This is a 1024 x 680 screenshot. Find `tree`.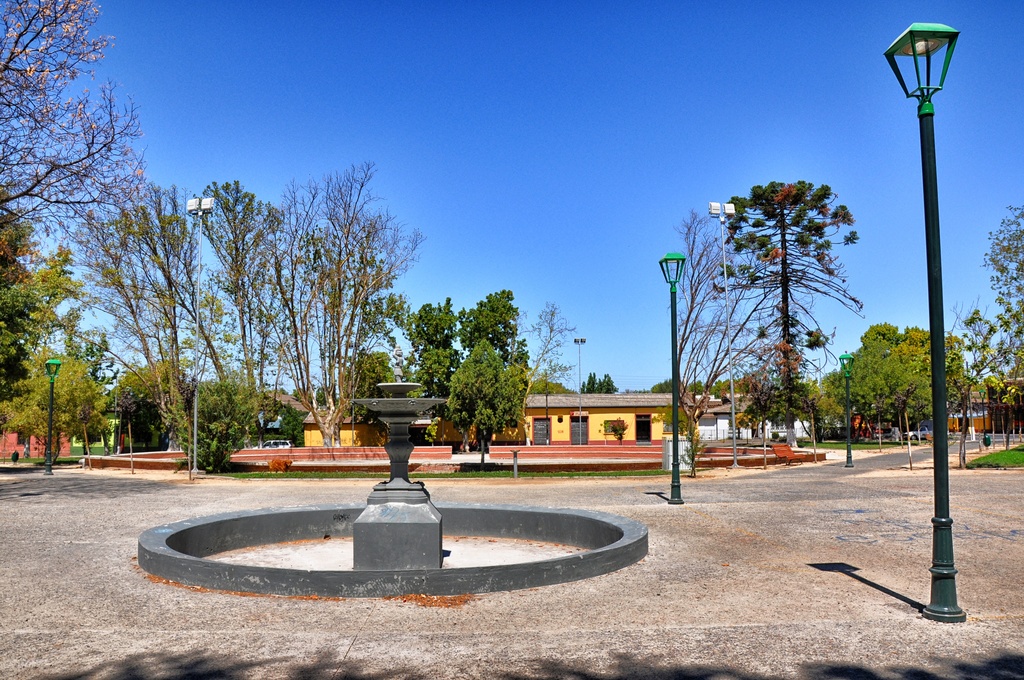
Bounding box: BBox(939, 204, 1023, 452).
